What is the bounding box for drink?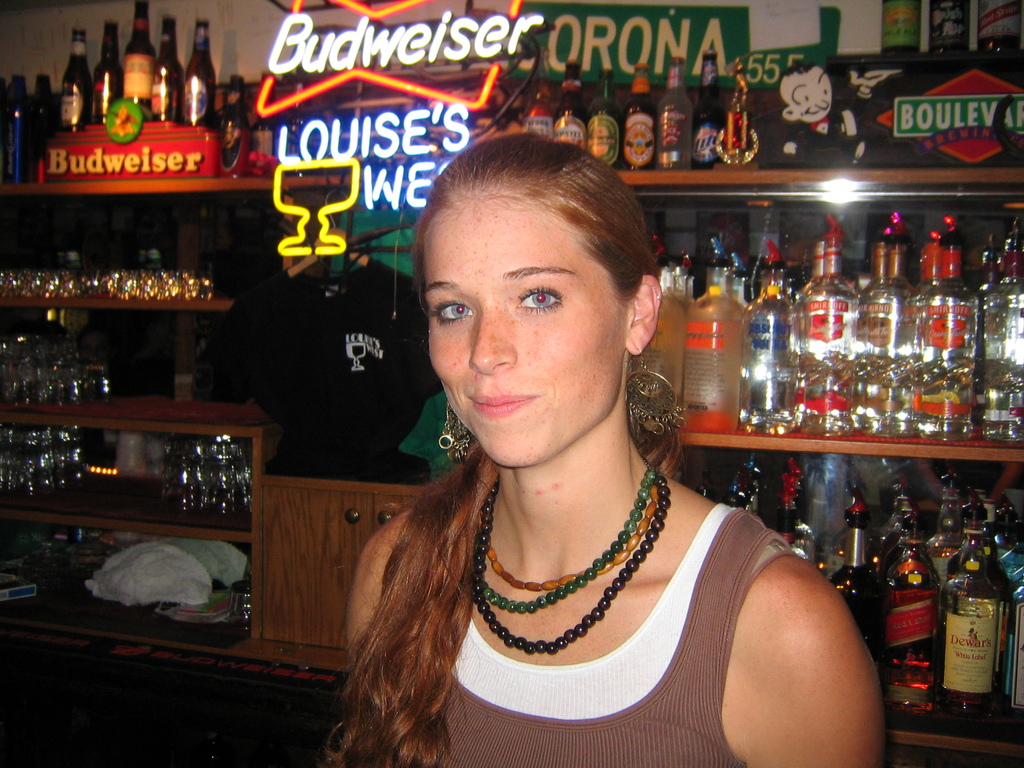
x1=117 y1=0 x2=150 y2=123.
